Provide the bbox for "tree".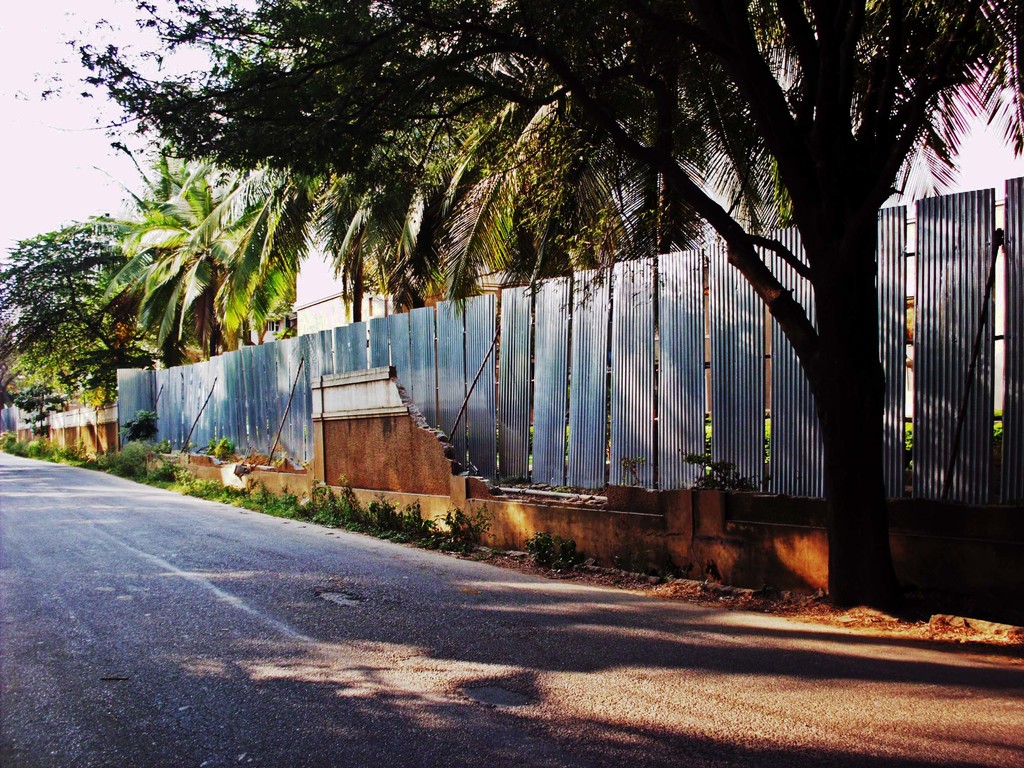
(429,48,744,302).
